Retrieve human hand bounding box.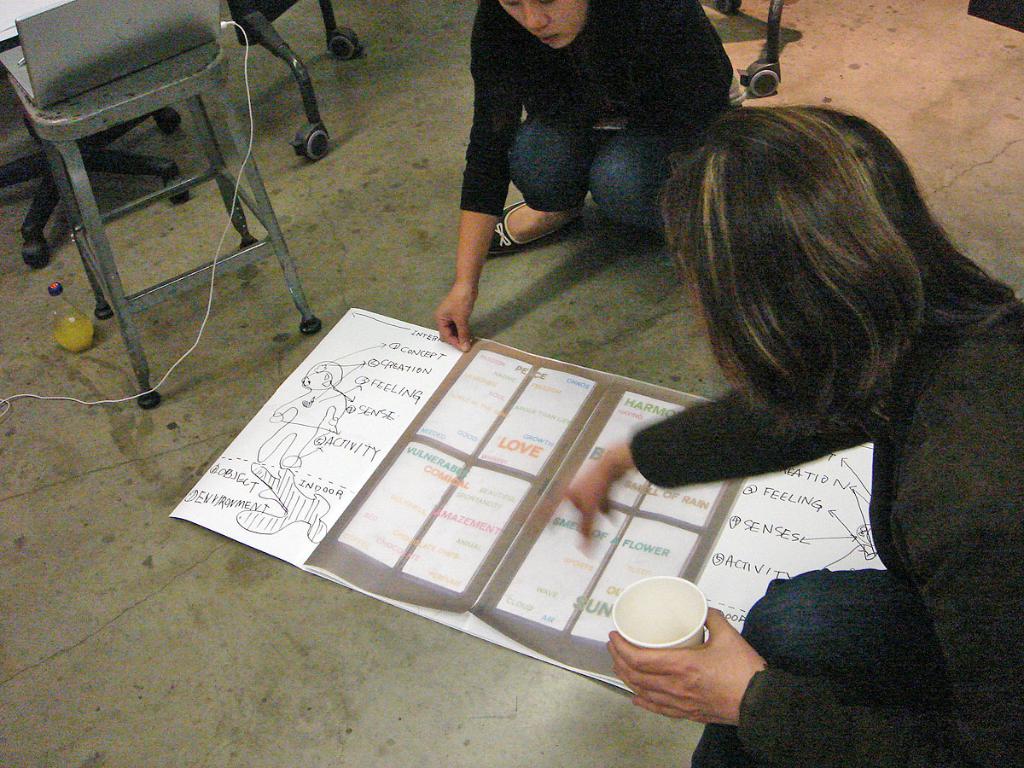
Bounding box: x1=611 y1=601 x2=786 y2=736.
